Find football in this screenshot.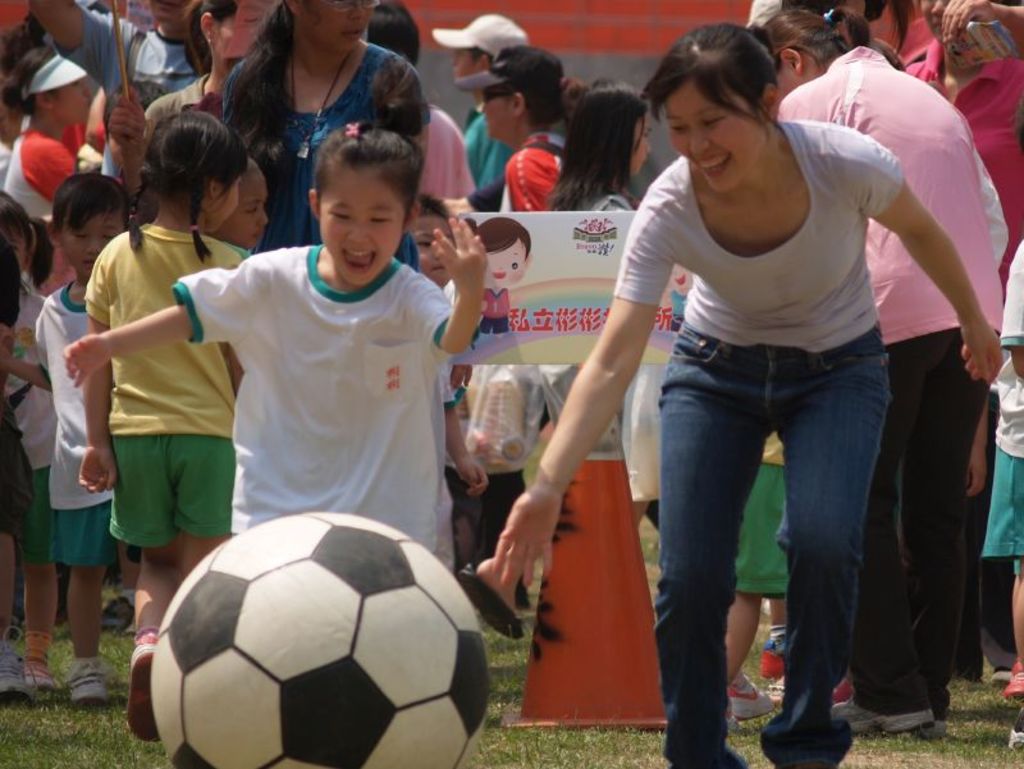
The bounding box for football is left=148, top=511, right=489, bottom=768.
